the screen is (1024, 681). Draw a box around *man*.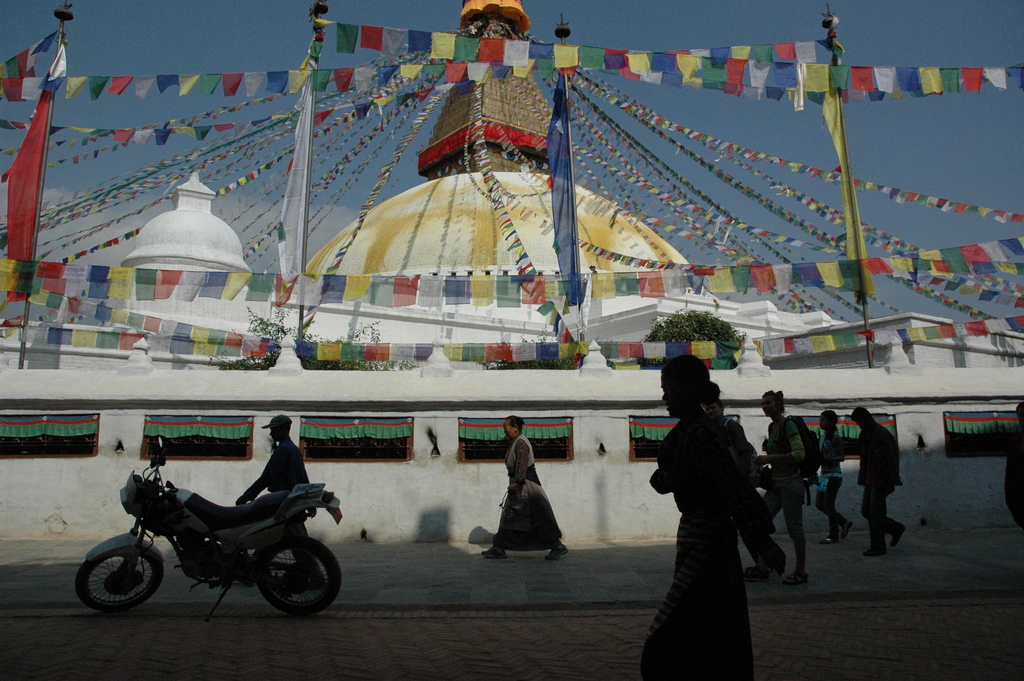
852:420:918:552.
